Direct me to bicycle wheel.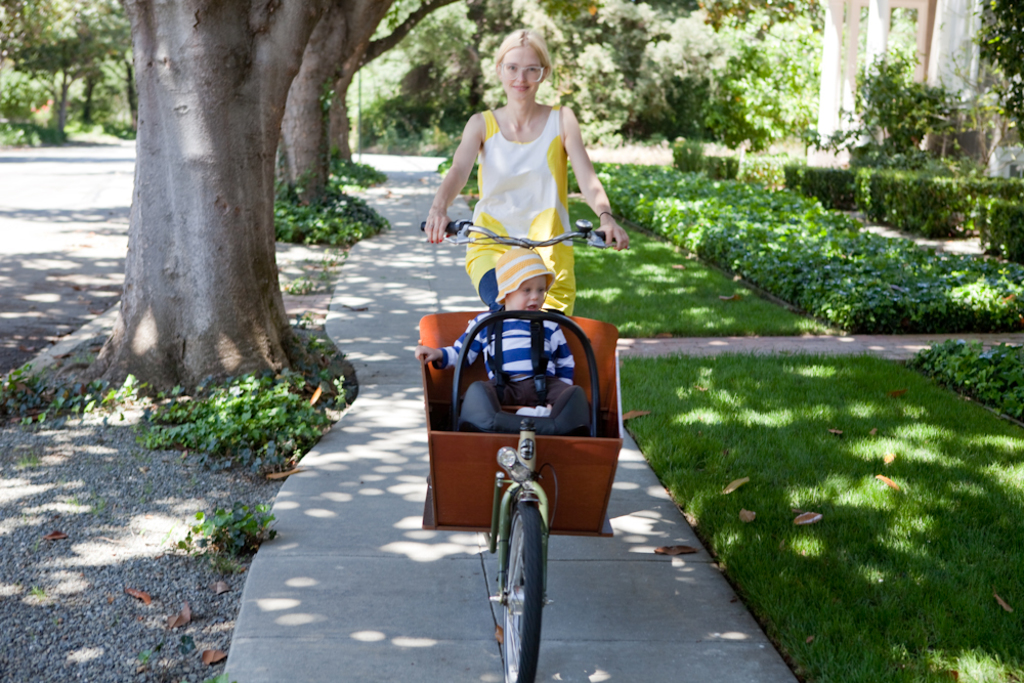
Direction: 492,515,556,665.
